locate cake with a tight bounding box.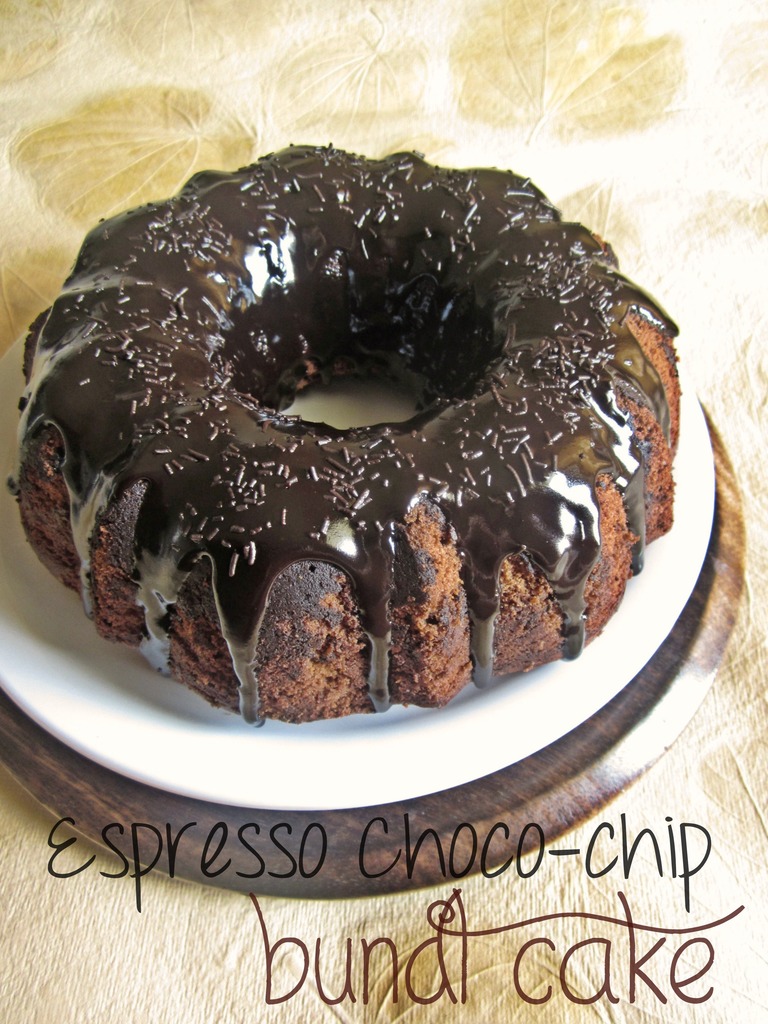
16/140/679/728.
